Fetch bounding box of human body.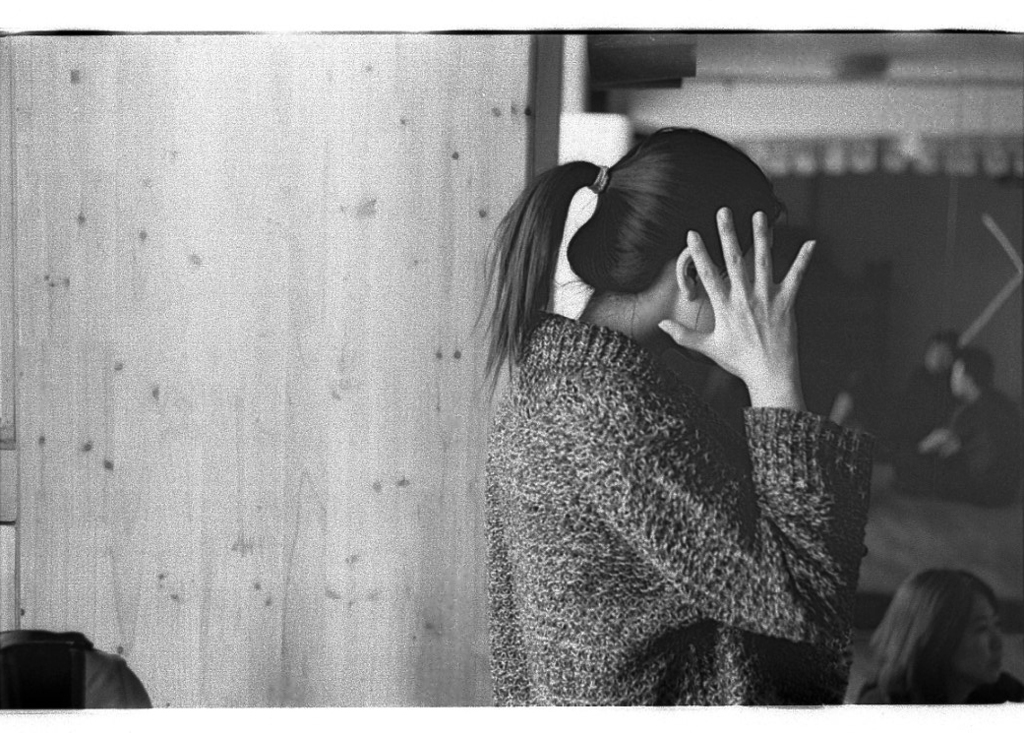
Bbox: (909,300,947,482).
